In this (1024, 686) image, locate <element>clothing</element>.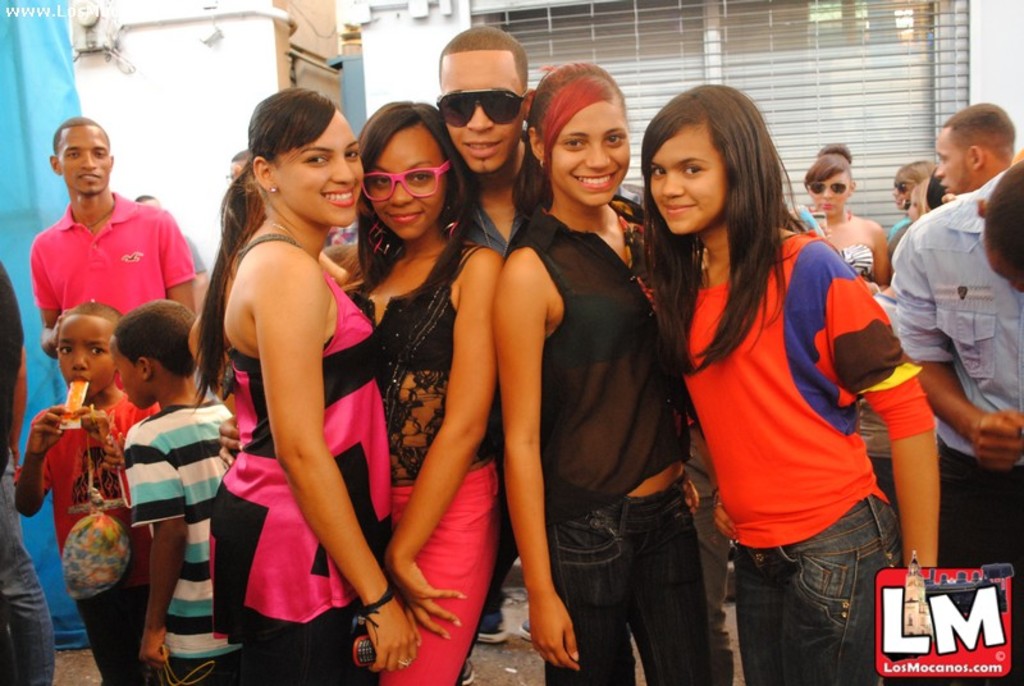
Bounding box: box=[136, 394, 247, 672].
